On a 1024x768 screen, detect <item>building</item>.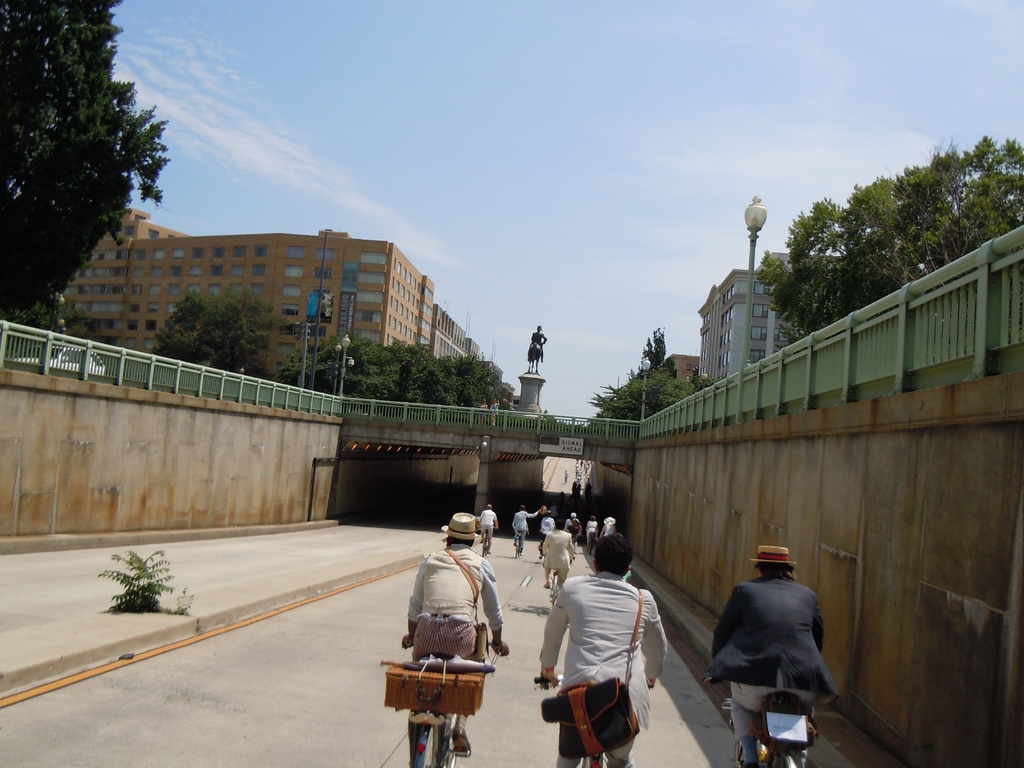
<region>486, 361, 515, 408</region>.
